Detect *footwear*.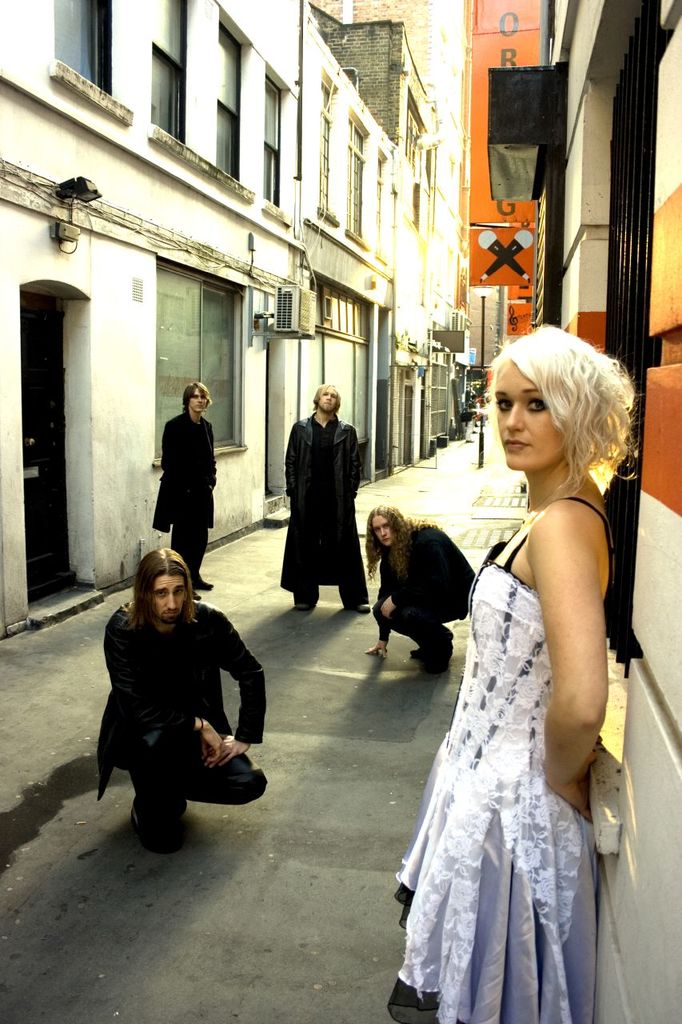
Detected at box=[342, 603, 369, 617].
